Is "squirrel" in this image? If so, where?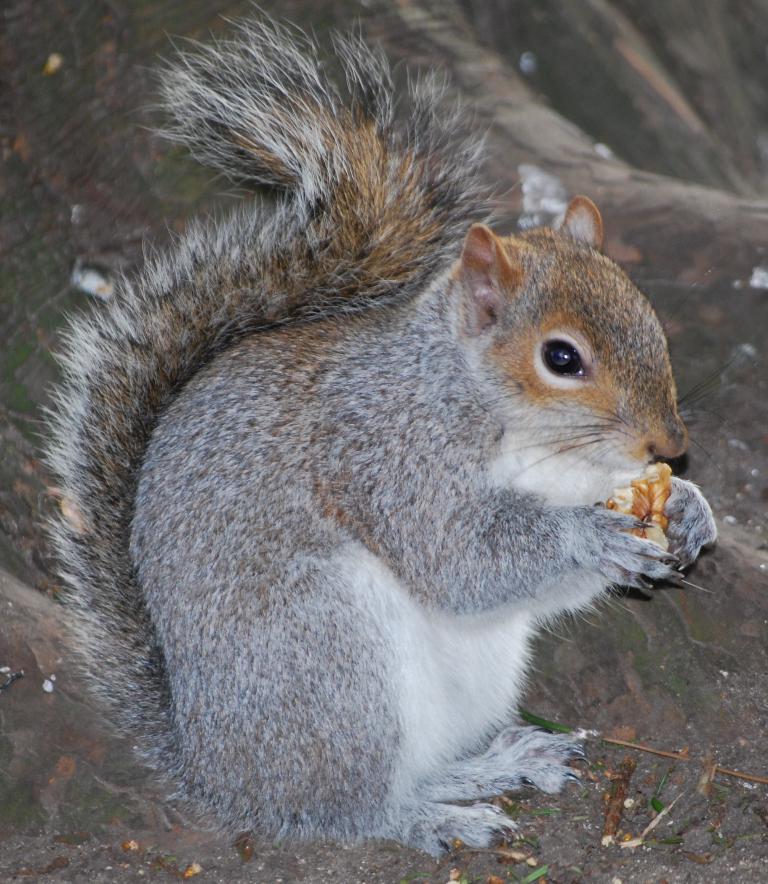
Yes, at BBox(27, 0, 749, 861).
